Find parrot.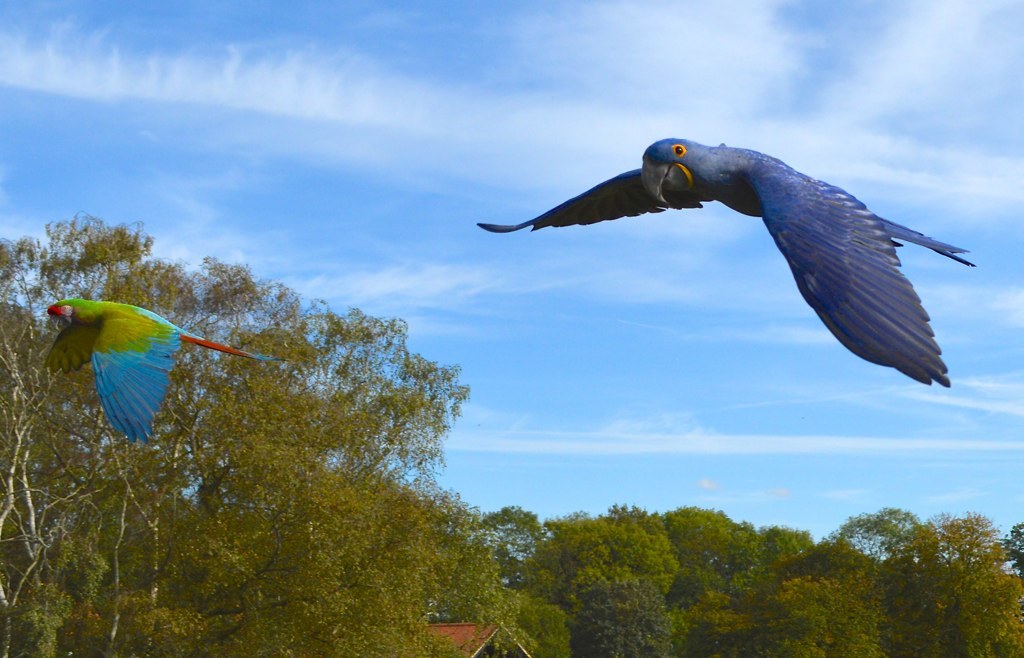
473, 138, 975, 392.
